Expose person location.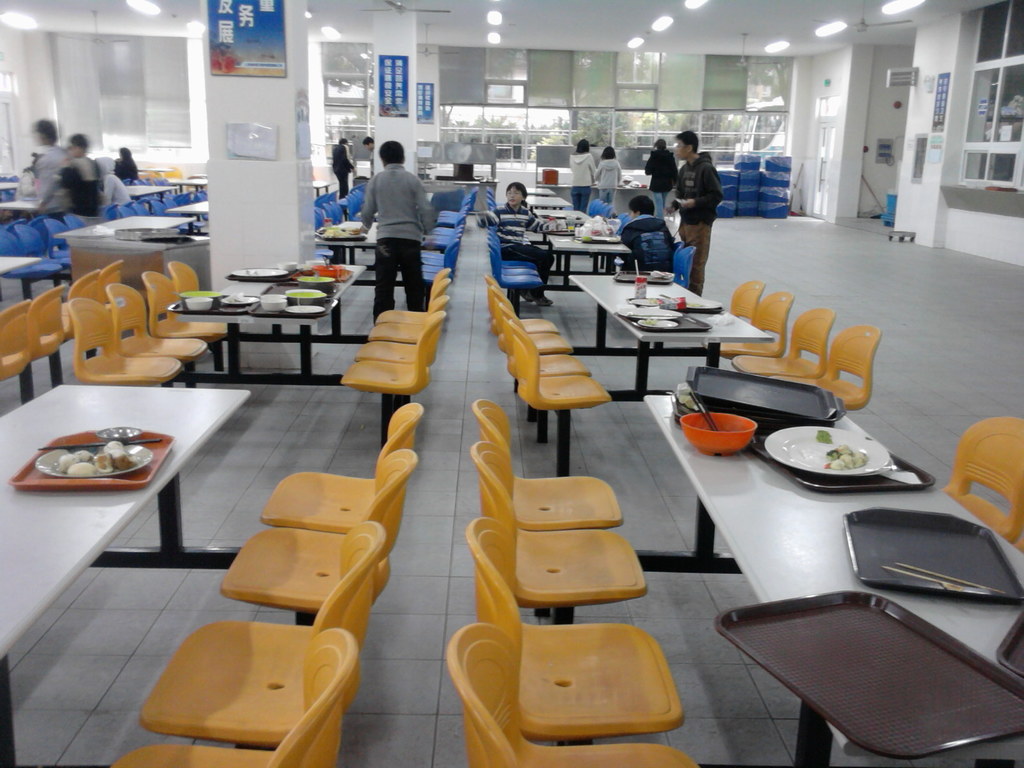
Exposed at 331:132:353:202.
